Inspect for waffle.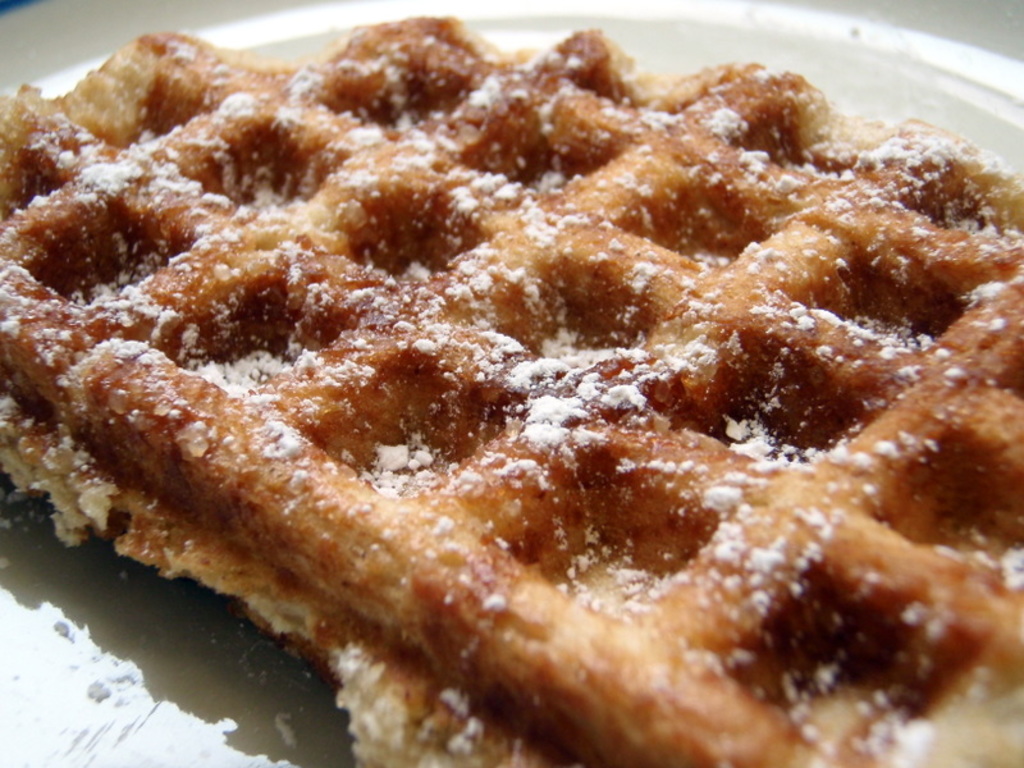
Inspection: pyautogui.locateOnScreen(0, 17, 1023, 764).
